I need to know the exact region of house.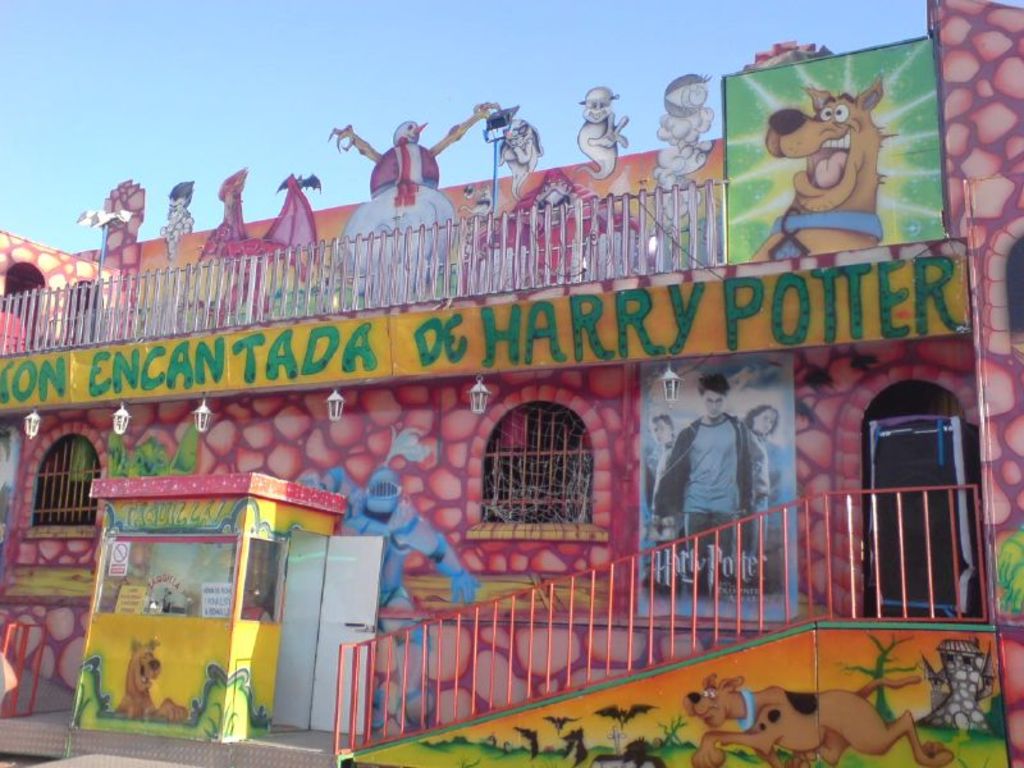
Region: Rect(50, 37, 1014, 712).
